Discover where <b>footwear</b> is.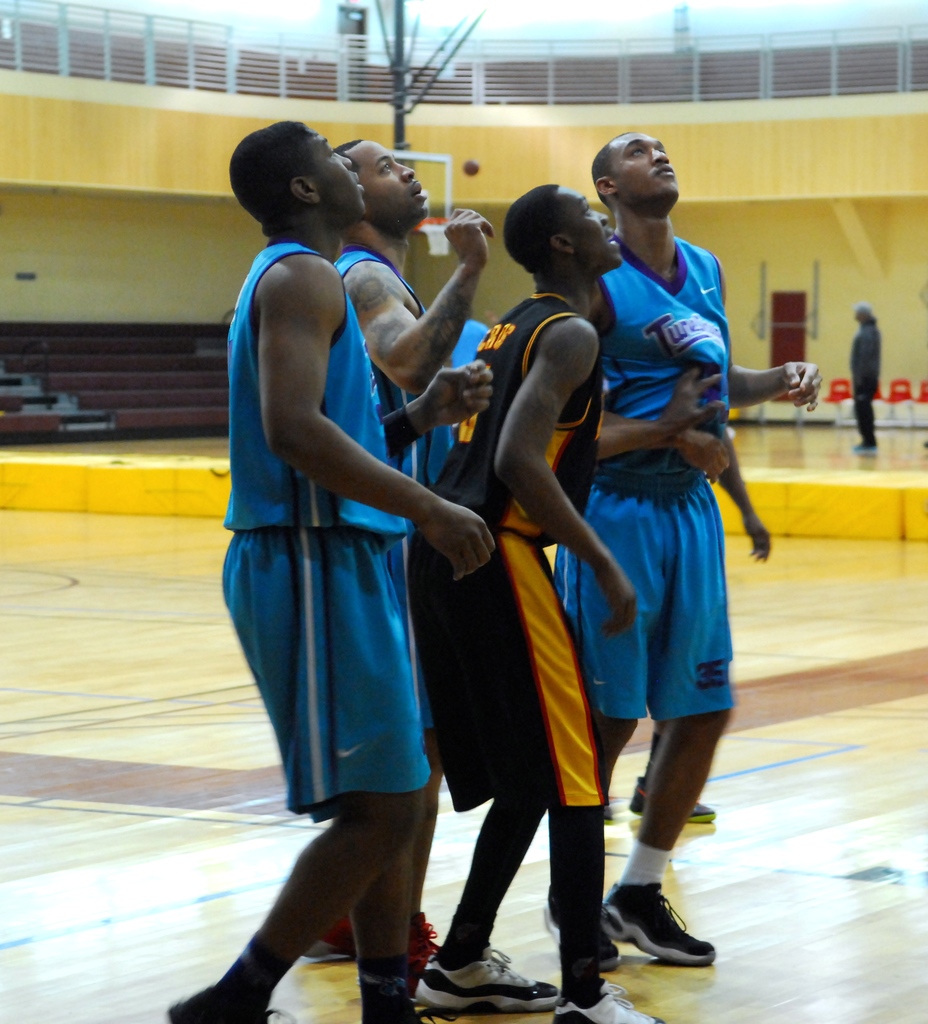
Discovered at locate(300, 915, 356, 956).
